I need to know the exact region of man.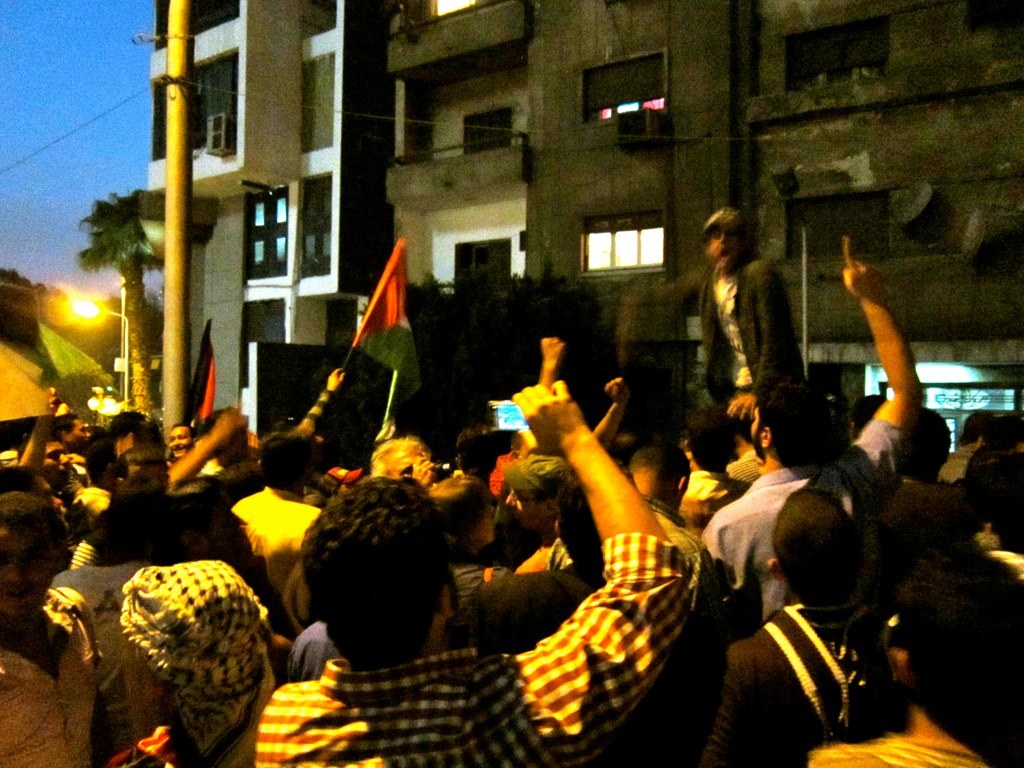
Region: Rect(705, 235, 924, 625).
